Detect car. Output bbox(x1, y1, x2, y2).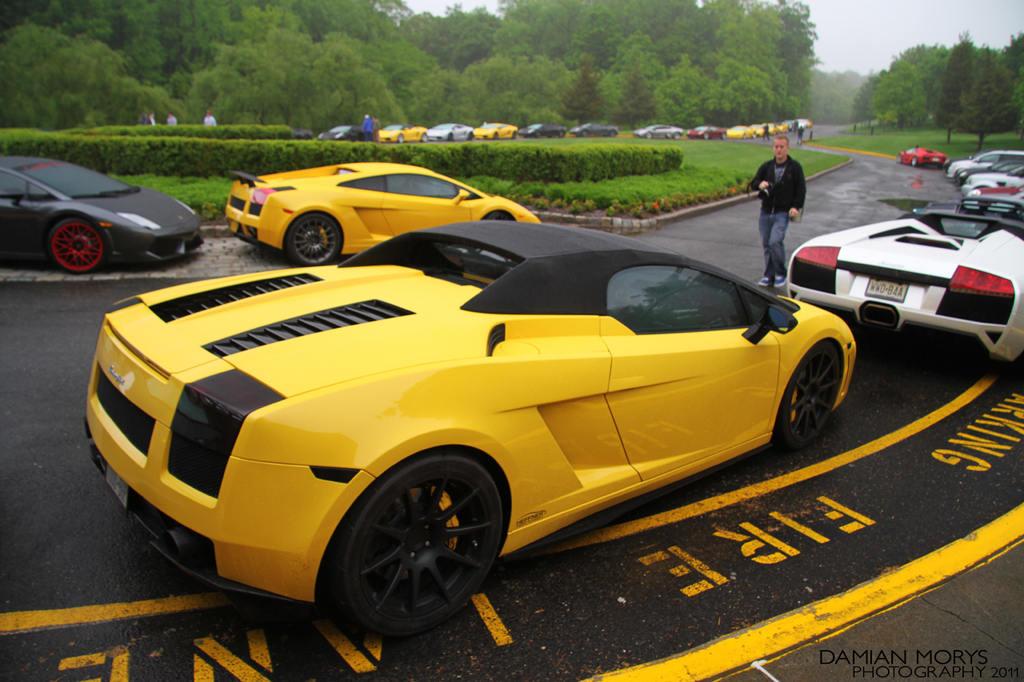
bbox(958, 158, 1023, 190).
